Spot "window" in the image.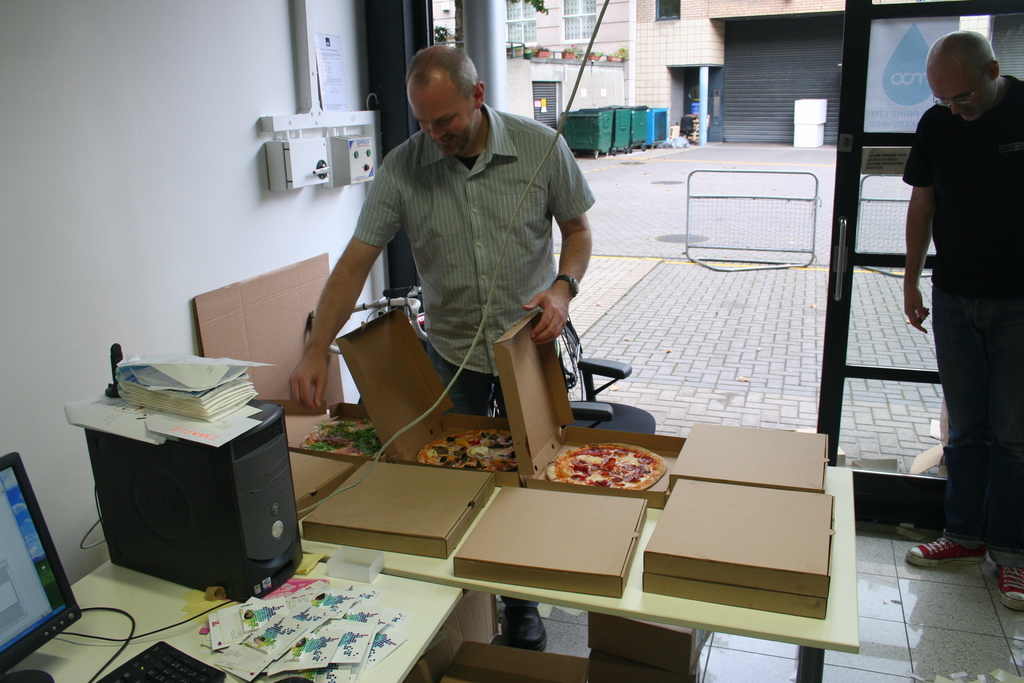
"window" found at select_region(505, 0, 539, 42).
